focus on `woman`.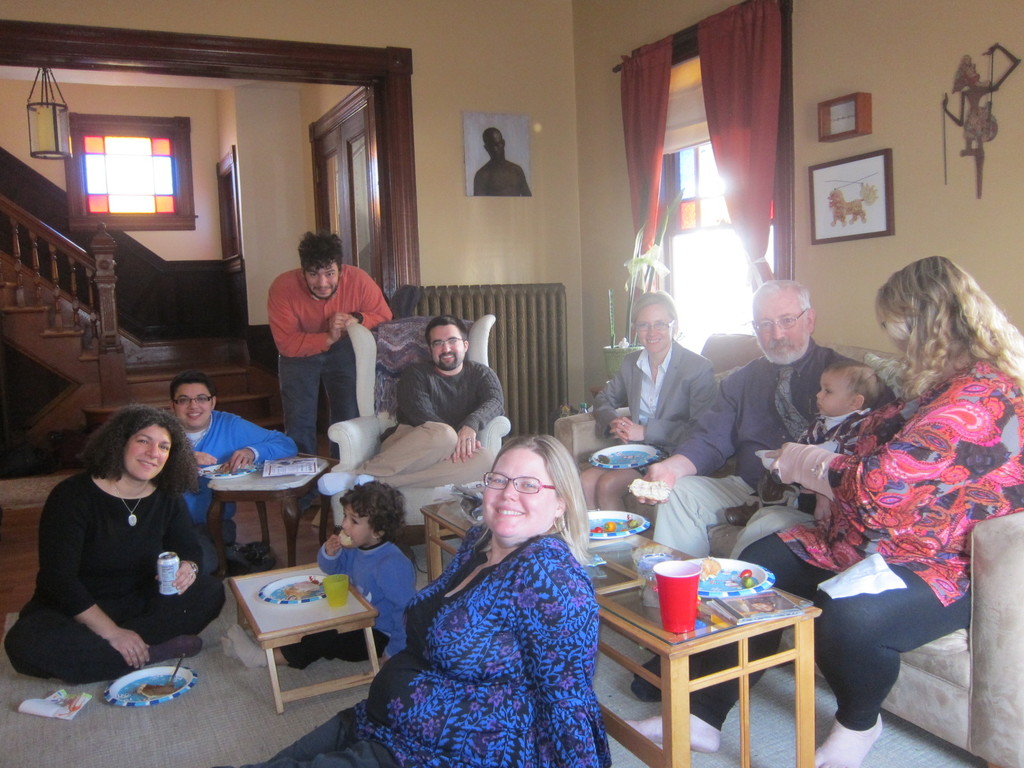
Focused at (left=370, top=407, right=614, bottom=767).
